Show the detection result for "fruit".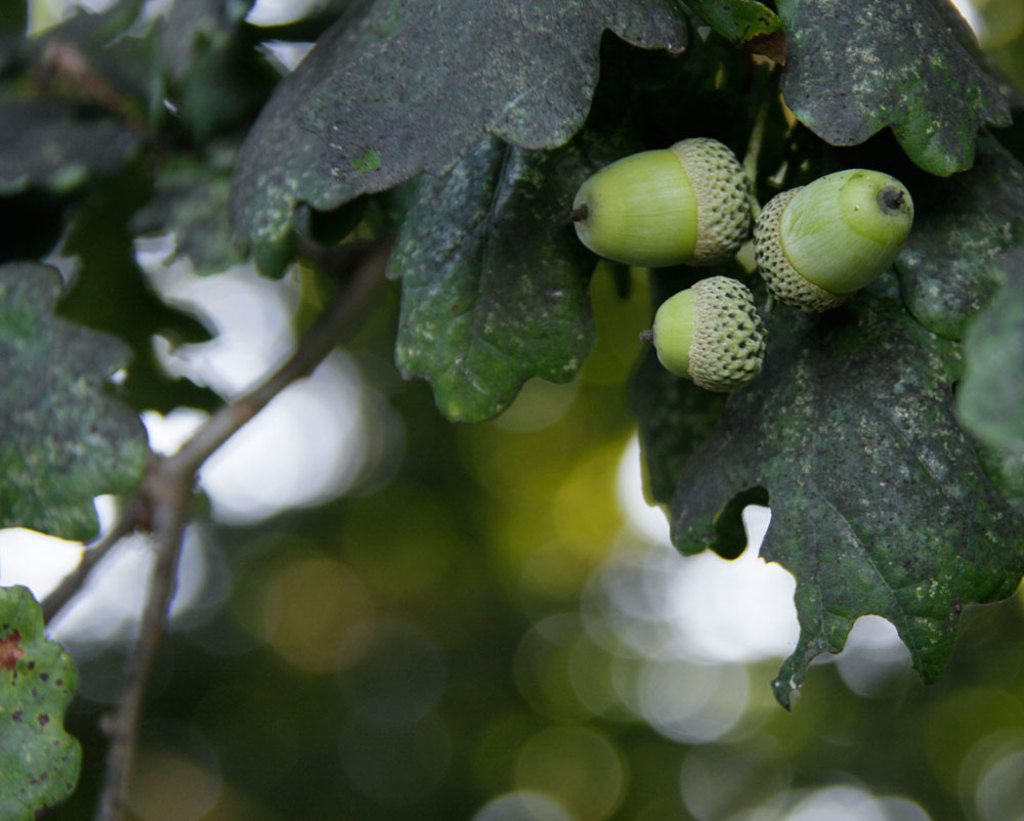
box=[762, 164, 919, 303].
